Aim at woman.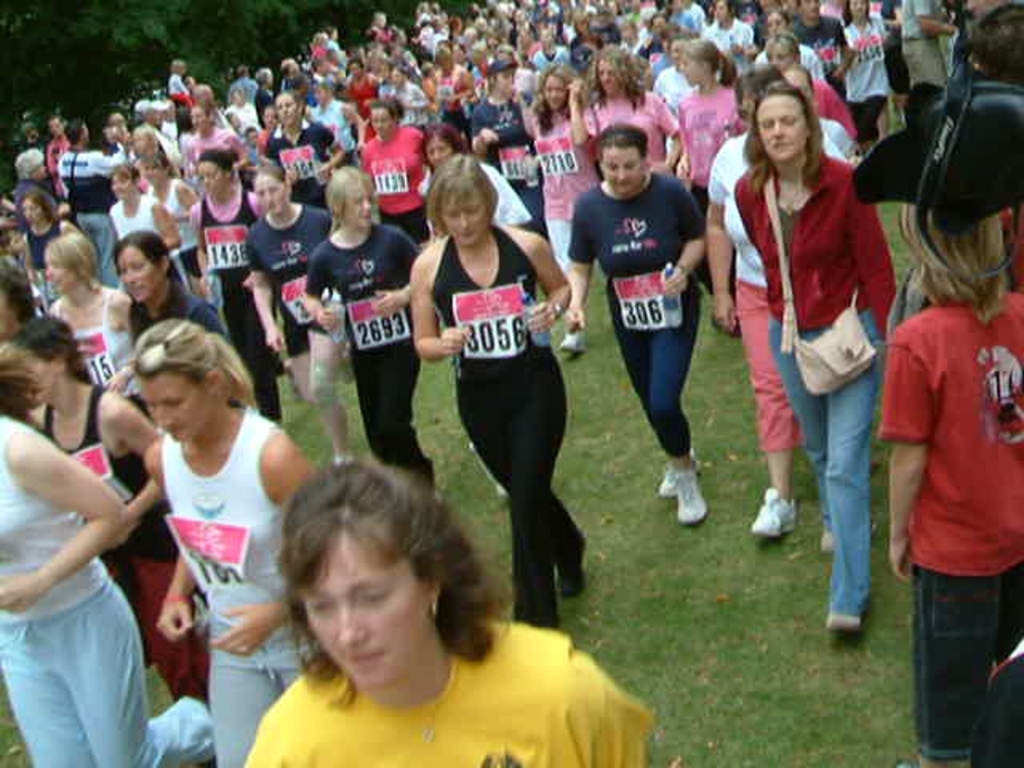
Aimed at bbox=[168, 62, 195, 99].
